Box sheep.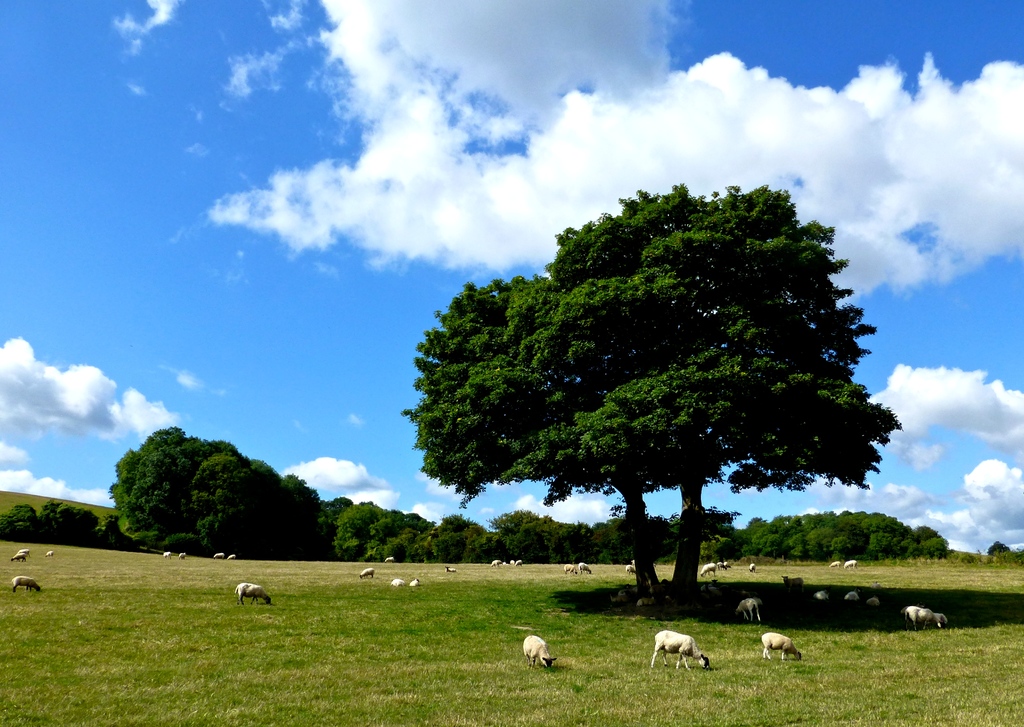
BBox(716, 561, 723, 571).
